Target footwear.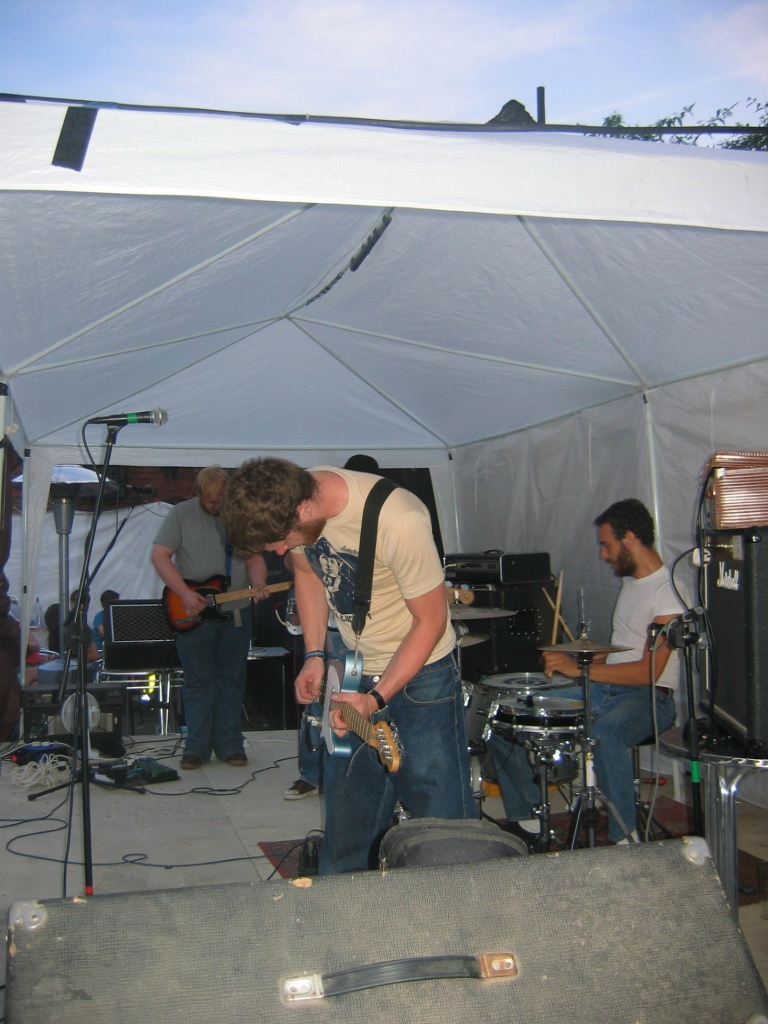
Target region: rect(231, 755, 251, 766).
